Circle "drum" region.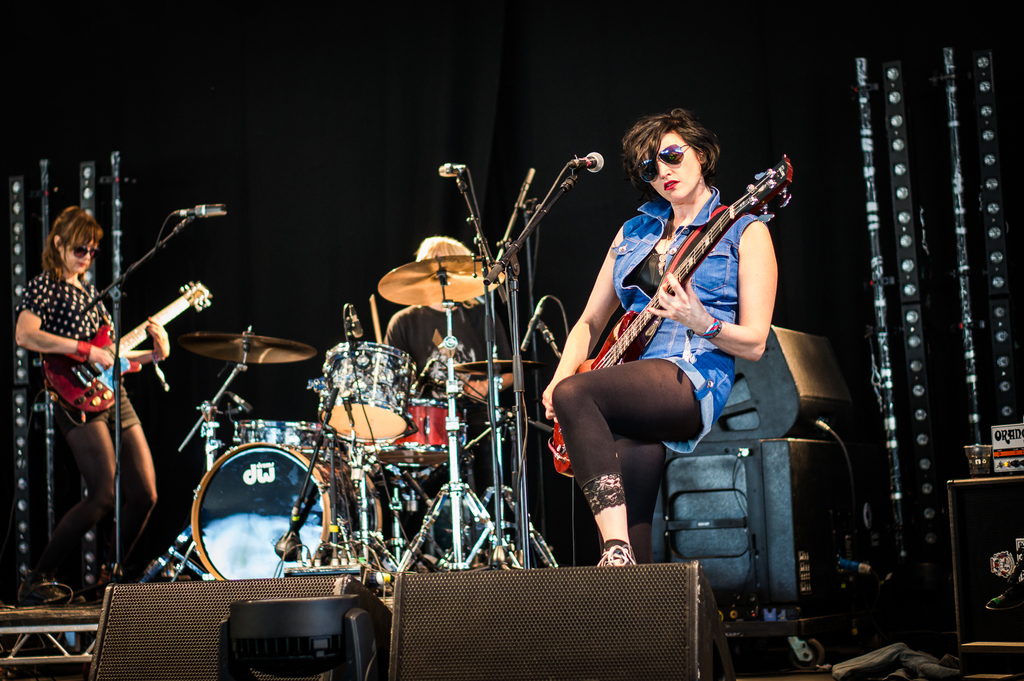
Region: Rect(191, 439, 381, 579).
